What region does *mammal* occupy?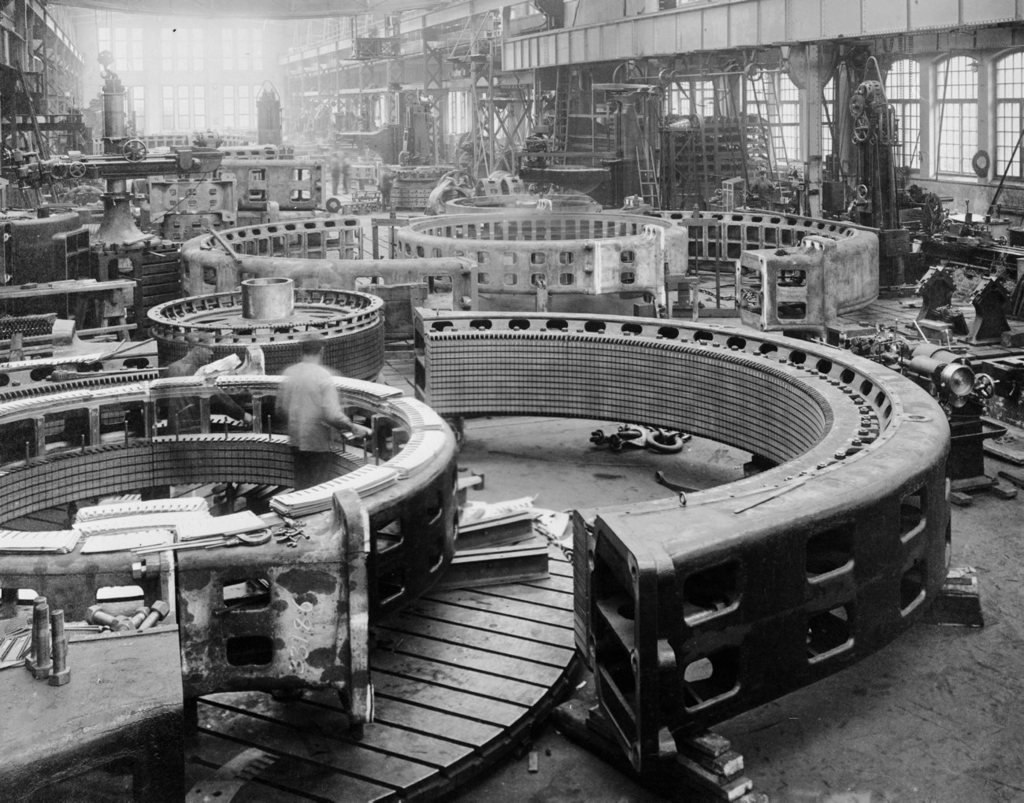
[268,324,365,507].
